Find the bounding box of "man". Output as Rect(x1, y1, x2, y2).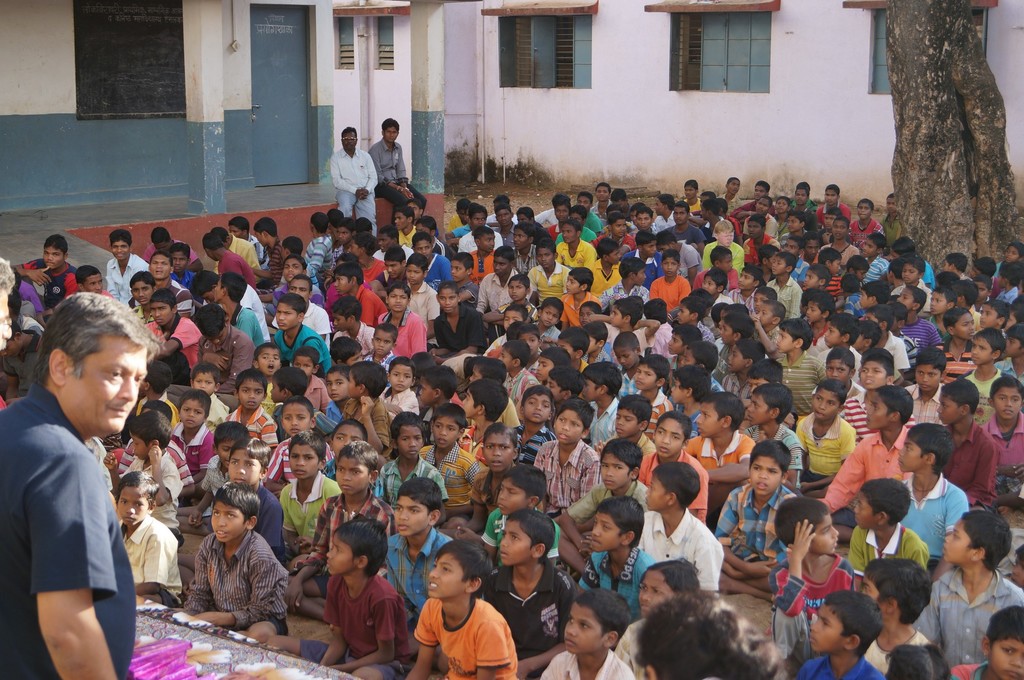
Rect(0, 289, 159, 679).
